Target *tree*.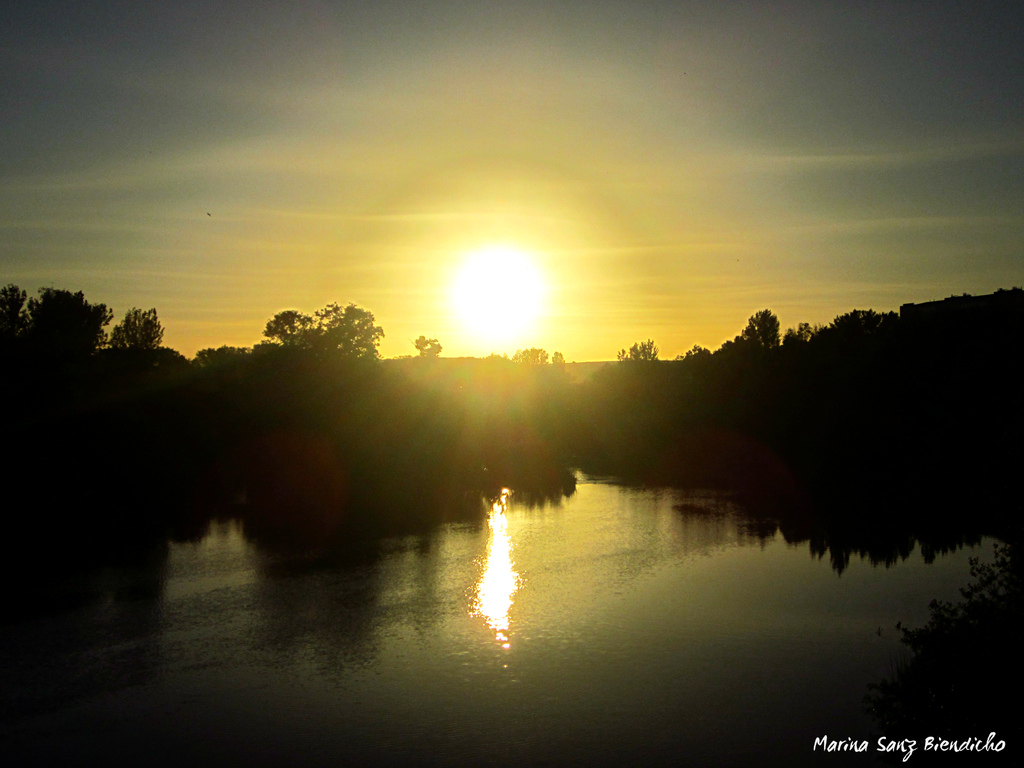
Target region: x1=102, y1=304, x2=181, y2=360.
